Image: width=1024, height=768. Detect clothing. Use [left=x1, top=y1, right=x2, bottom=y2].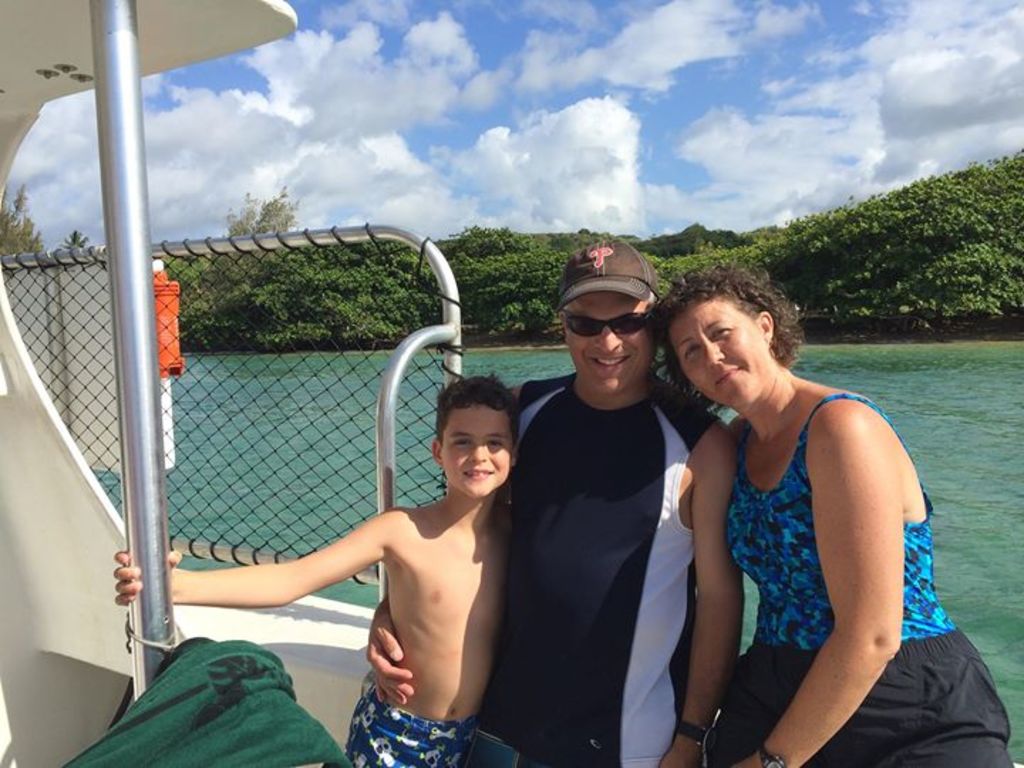
[left=337, top=691, right=481, bottom=767].
